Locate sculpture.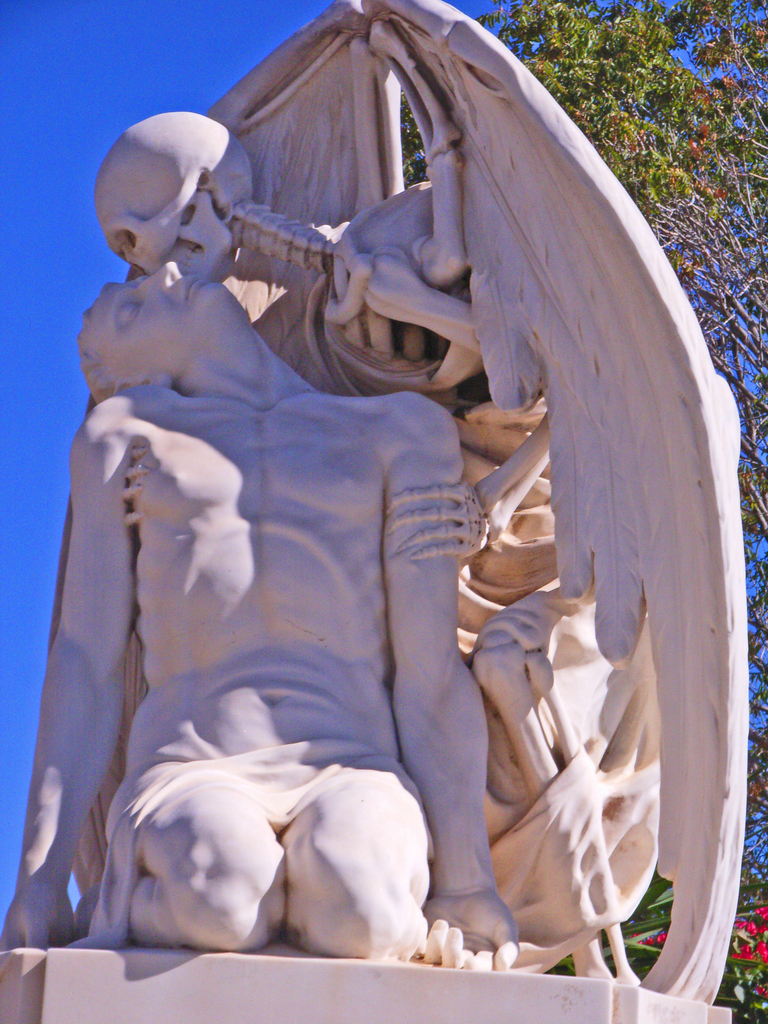
Bounding box: pyautogui.locateOnScreen(49, 40, 703, 1023).
